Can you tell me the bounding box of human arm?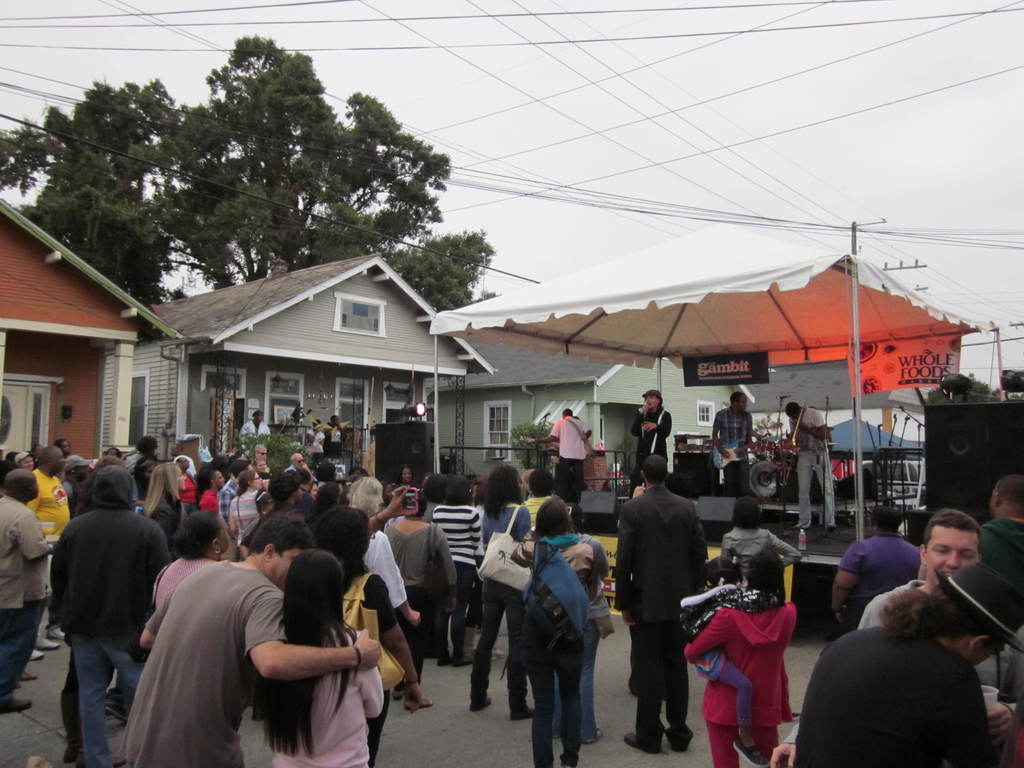
(x1=832, y1=539, x2=873, y2=628).
